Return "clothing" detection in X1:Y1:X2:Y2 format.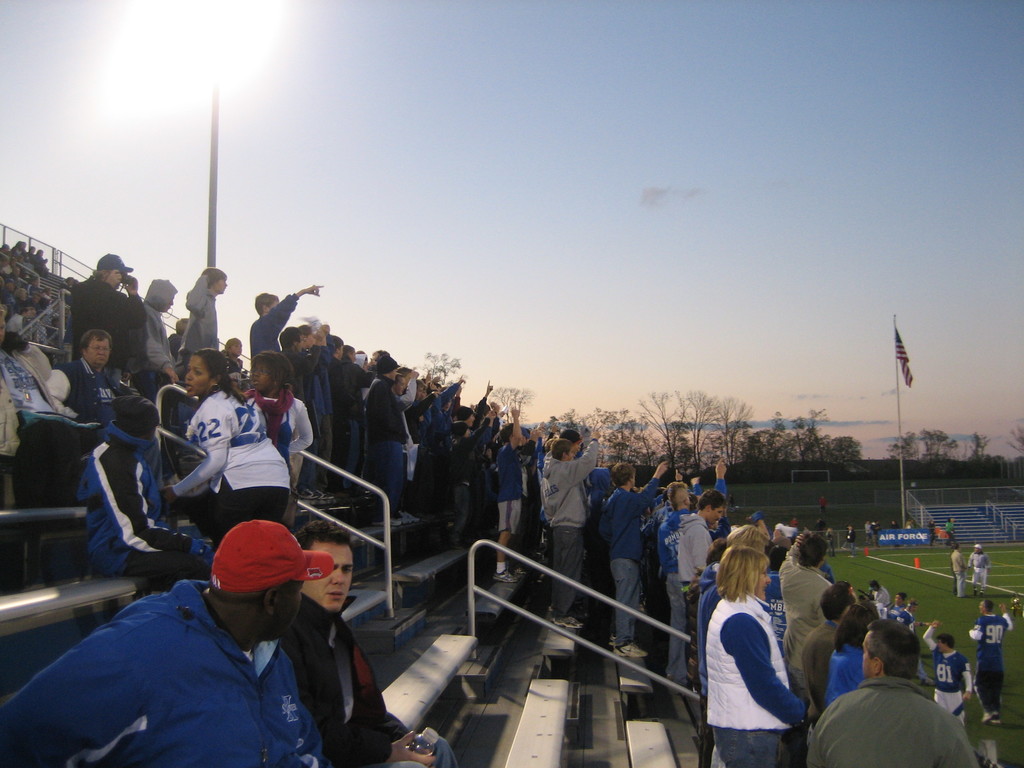
71:268:154:357.
